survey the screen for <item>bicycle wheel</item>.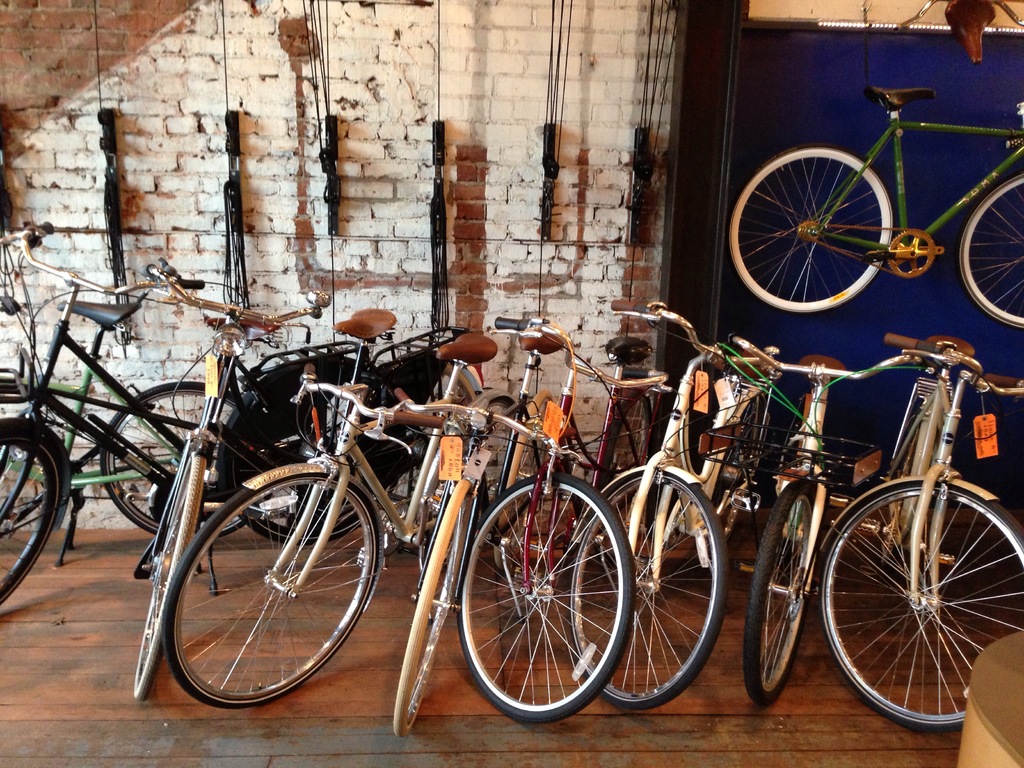
Survey found: {"x1": 134, "y1": 461, "x2": 391, "y2": 714}.
